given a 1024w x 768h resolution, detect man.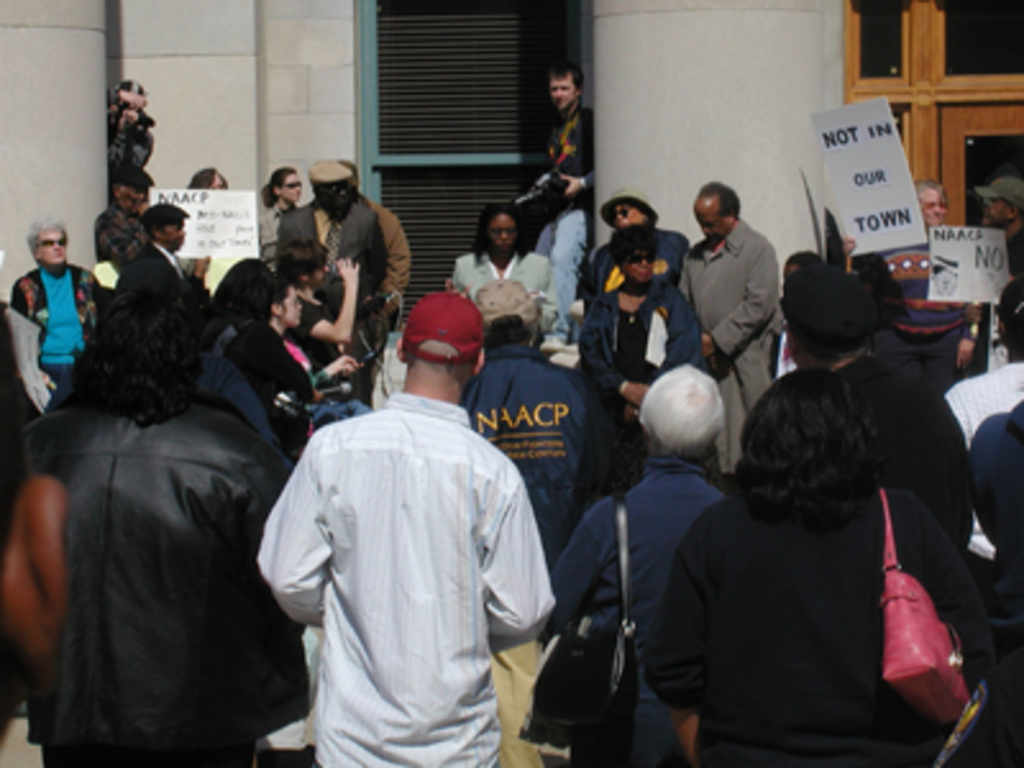
256,289,548,765.
